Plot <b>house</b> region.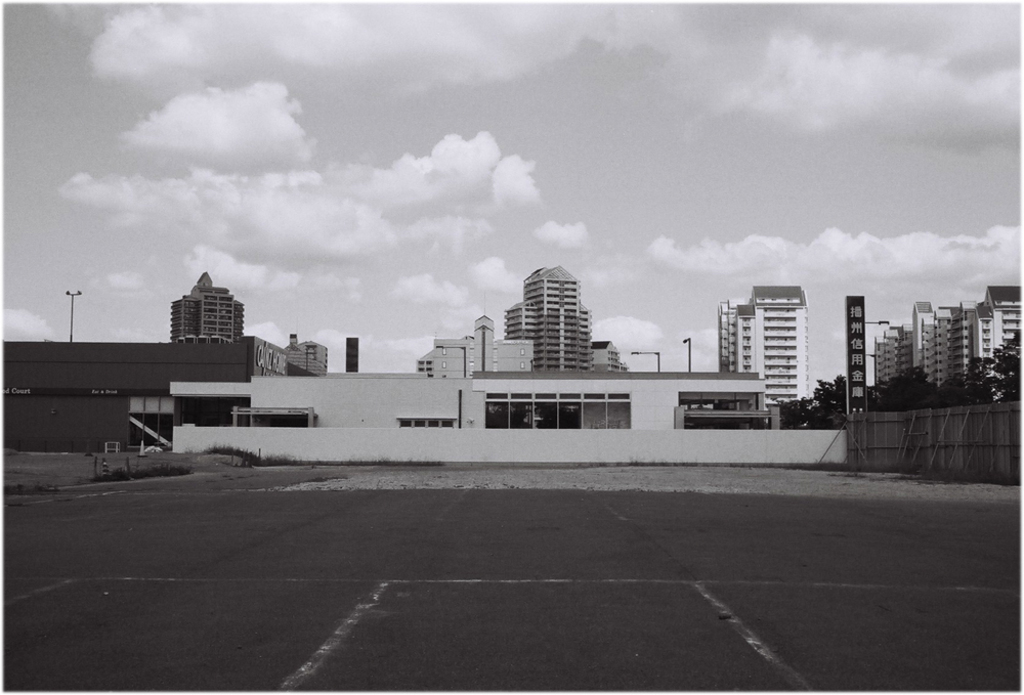
Plotted at 168/268/245/344.
